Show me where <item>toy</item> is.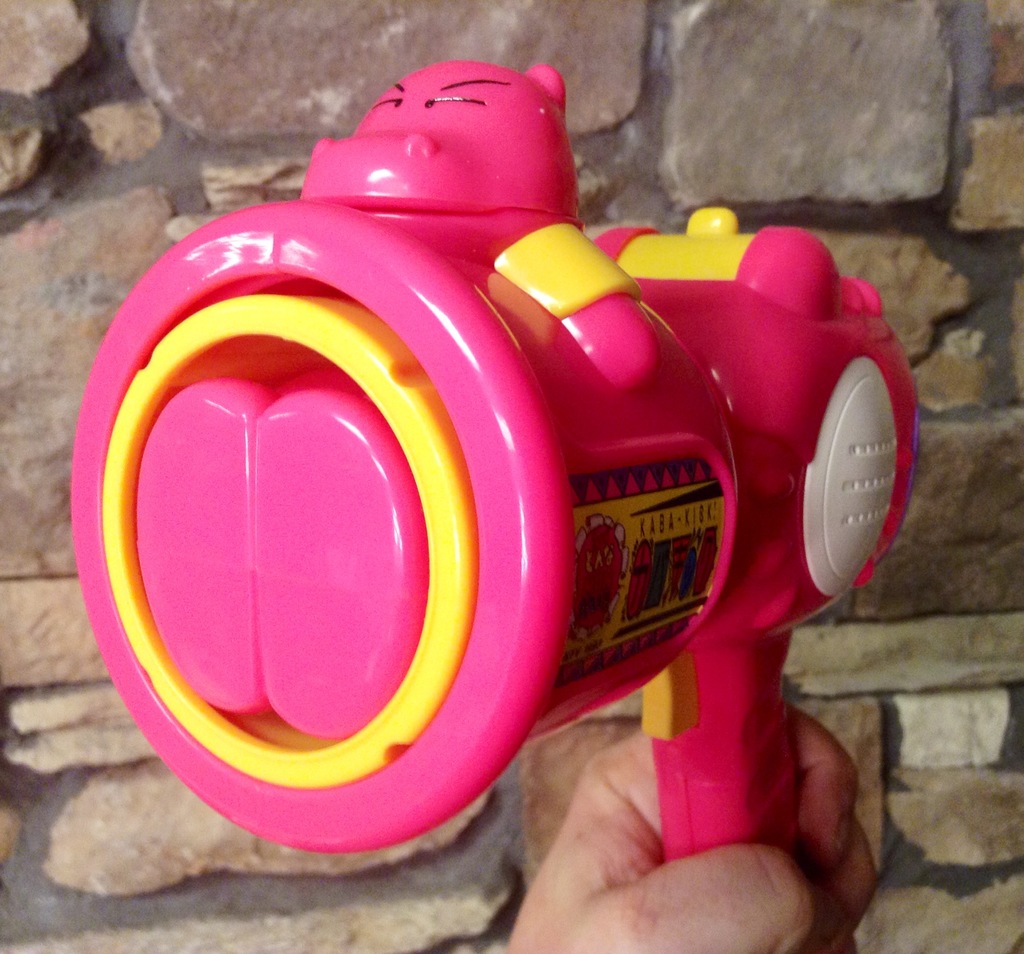
<item>toy</item> is at detection(260, 151, 891, 871).
